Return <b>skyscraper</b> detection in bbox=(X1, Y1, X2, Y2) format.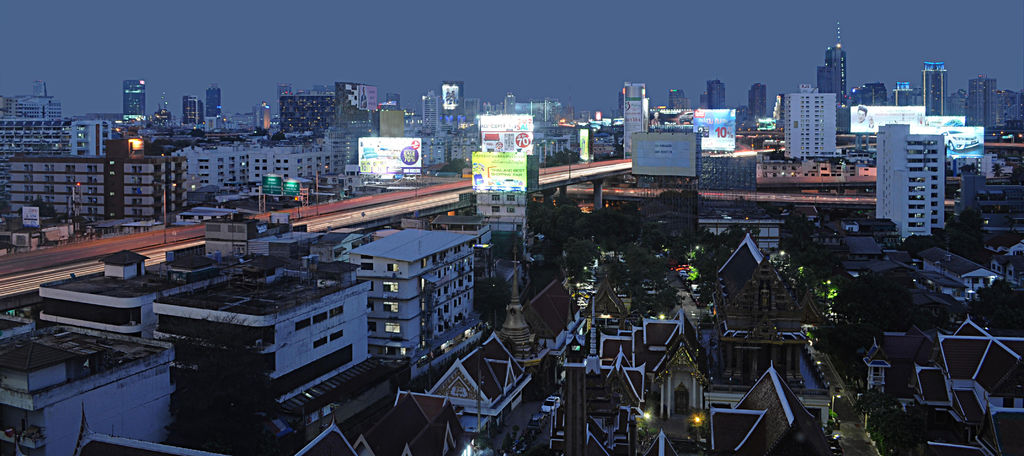
bbox=(183, 97, 202, 128).
